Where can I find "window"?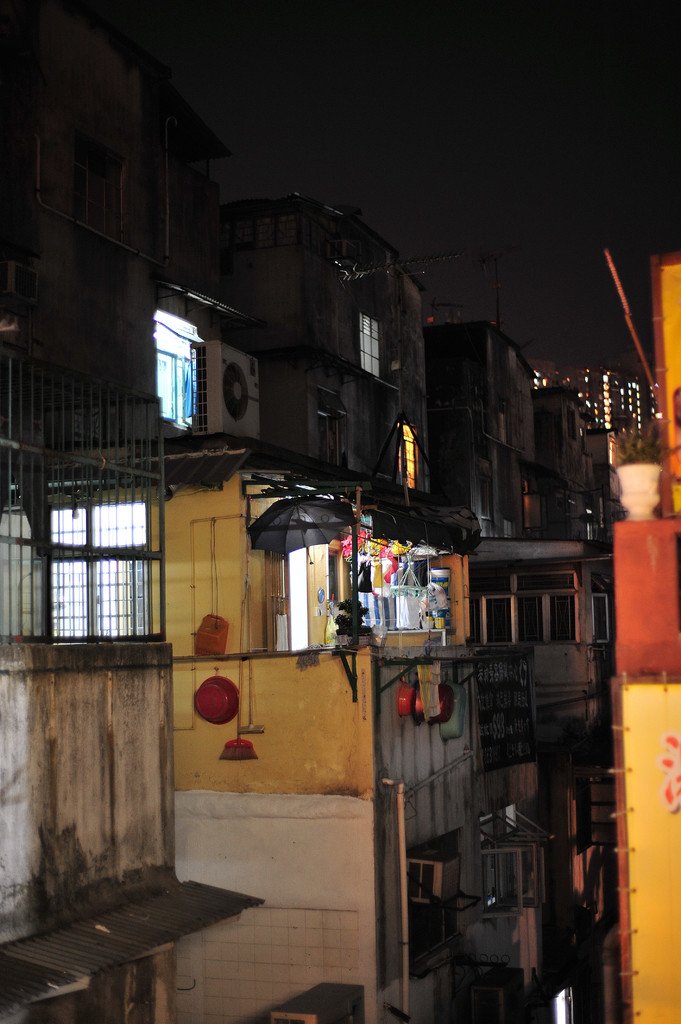
You can find it at select_region(509, 575, 577, 641).
